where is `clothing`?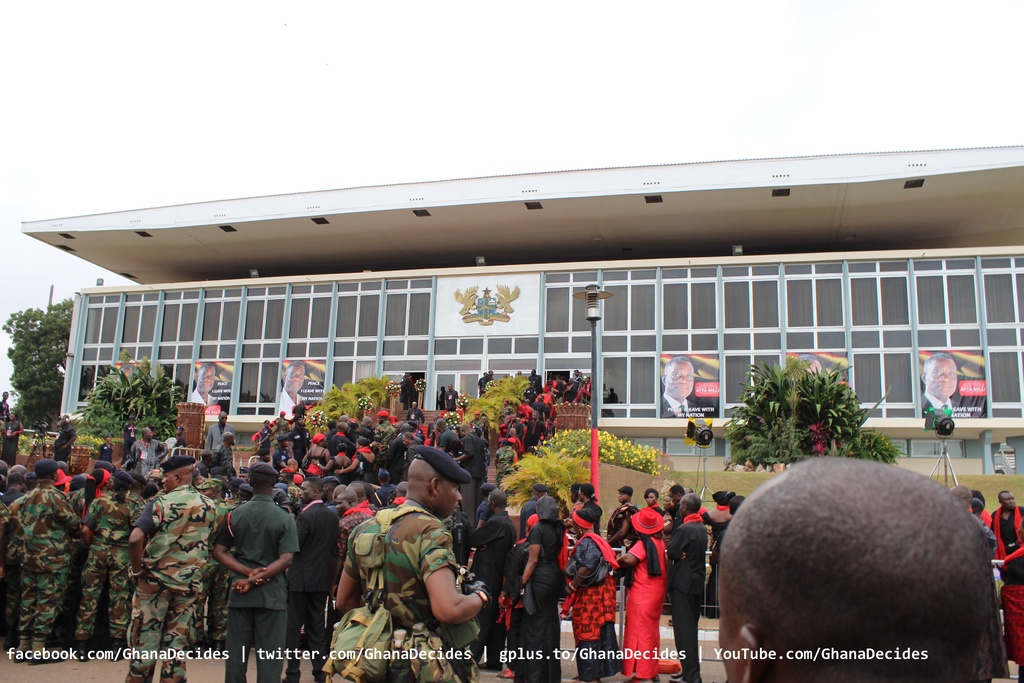
[514, 520, 566, 682].
